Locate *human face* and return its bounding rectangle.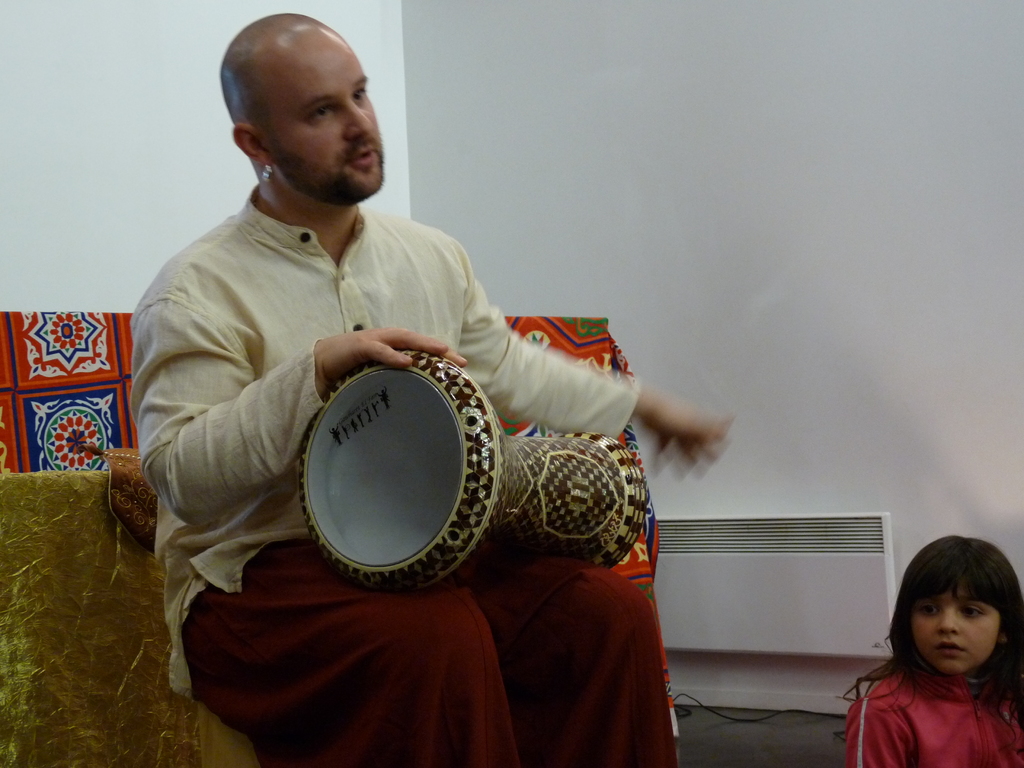
(left=912, top=579, right=1000, bottom=673).
